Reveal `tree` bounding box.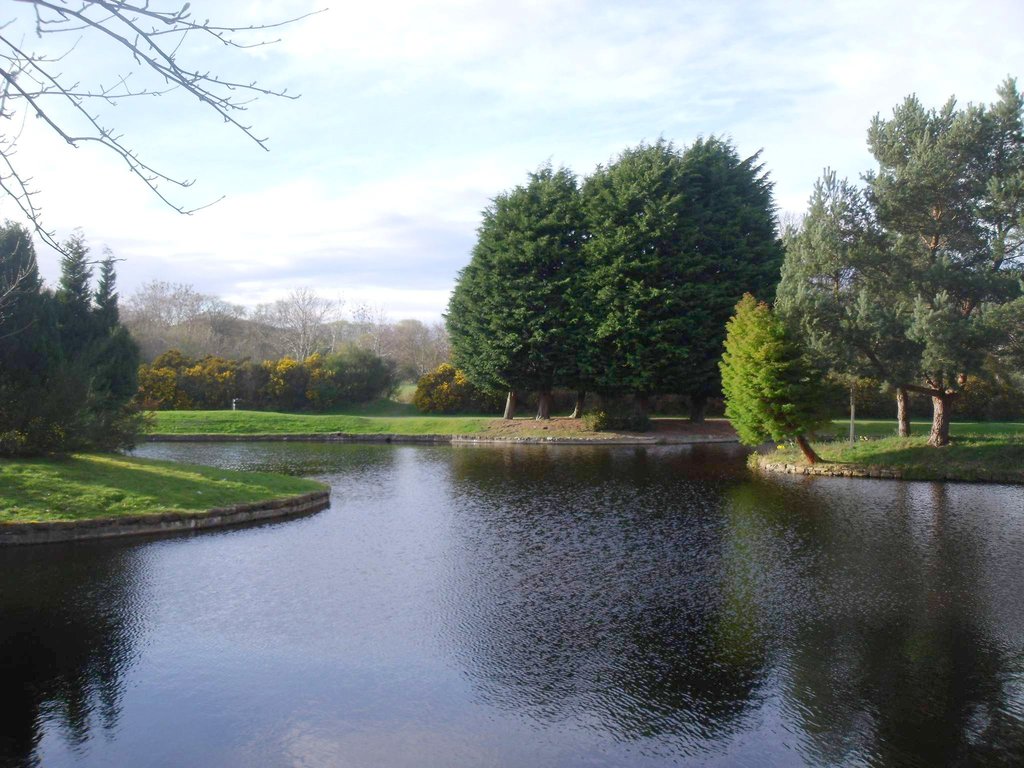
Revealed: l=412, t=362, r=494, b=415.
